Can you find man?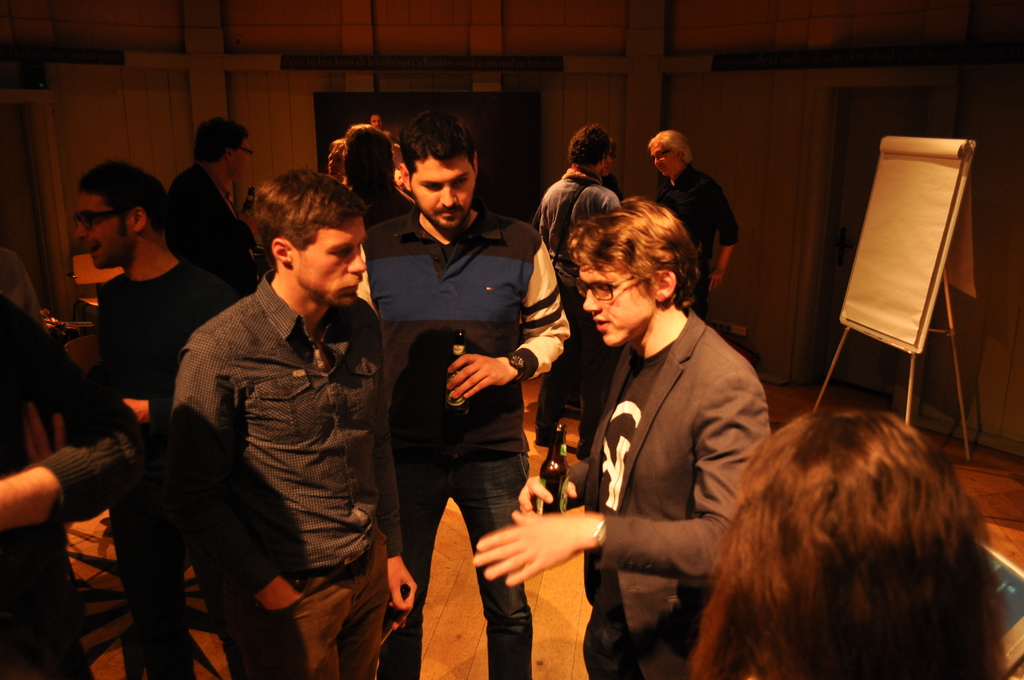
Yes, bounding box: (x1=524, y1=127, x2=629, y2=414).
